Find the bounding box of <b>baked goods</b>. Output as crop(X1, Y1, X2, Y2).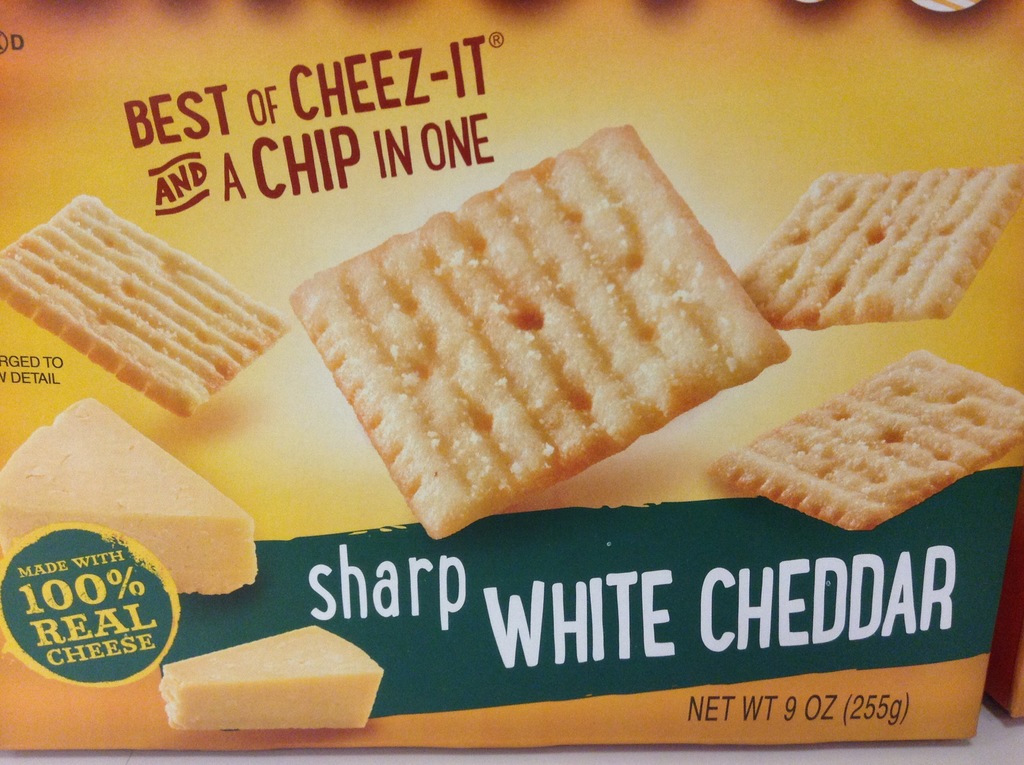
crop(705, 348, 1023, 536).
